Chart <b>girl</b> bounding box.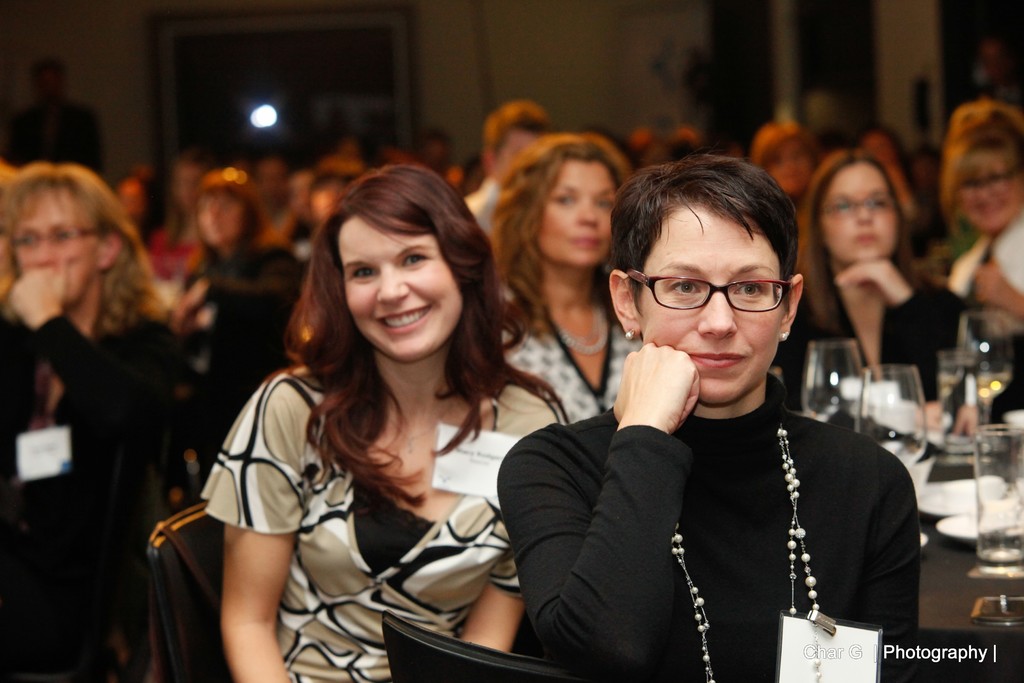
Charted: <box>197,159,568,682</box>.
